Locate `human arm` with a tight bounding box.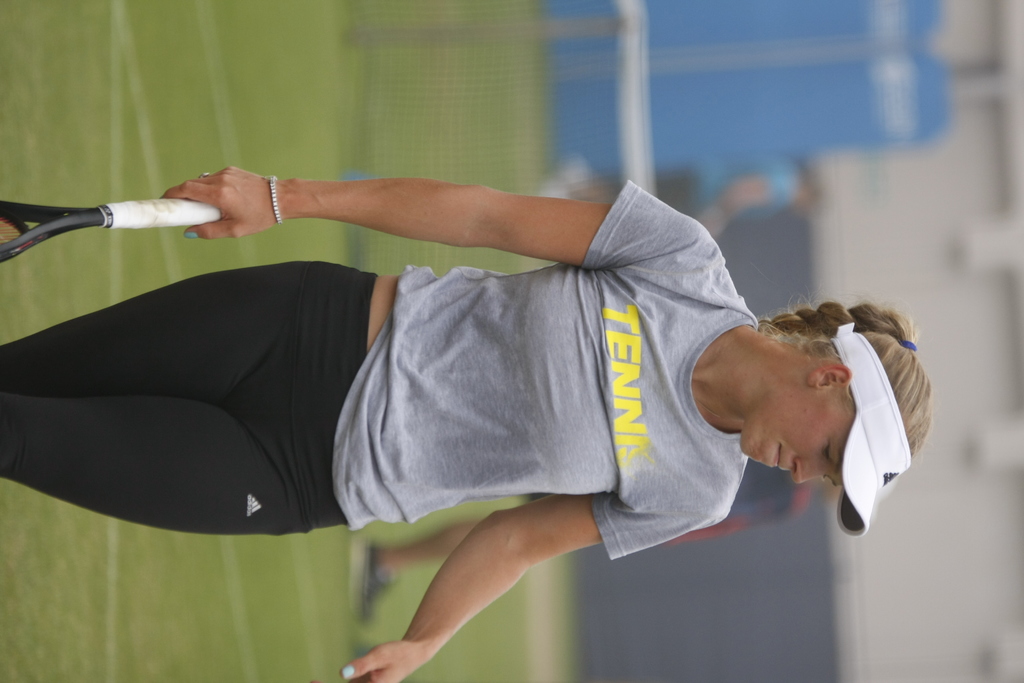
box=[300, 461, 739, 682].
